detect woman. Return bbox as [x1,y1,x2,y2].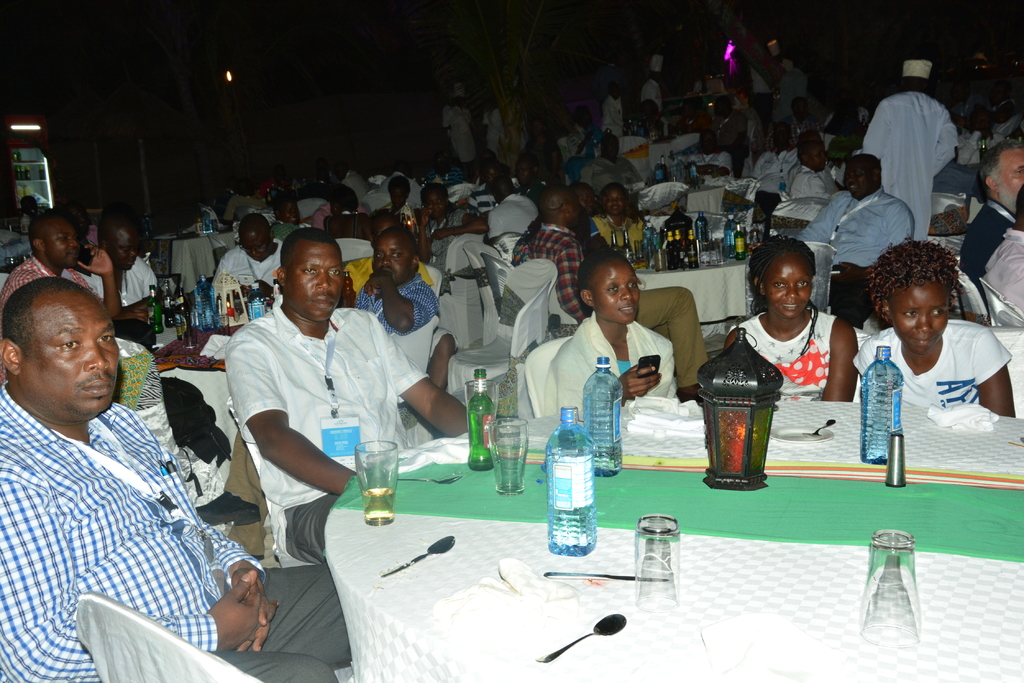
[270,198,299,239].
